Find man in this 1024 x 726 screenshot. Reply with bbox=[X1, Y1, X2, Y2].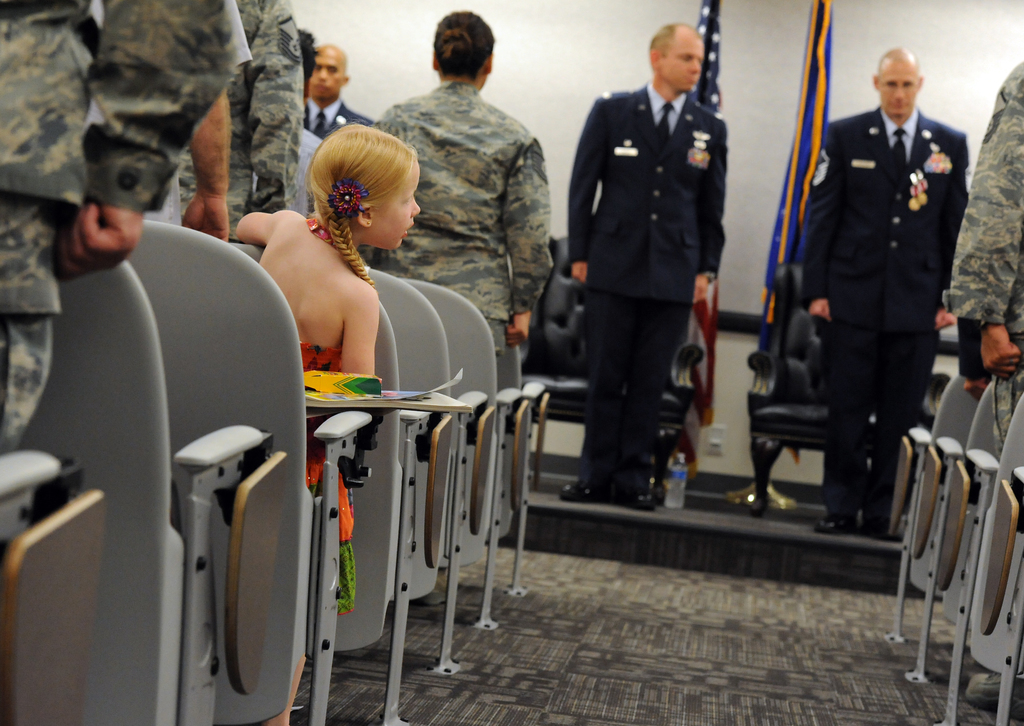
bbox=[305, 44, 367, 143].
